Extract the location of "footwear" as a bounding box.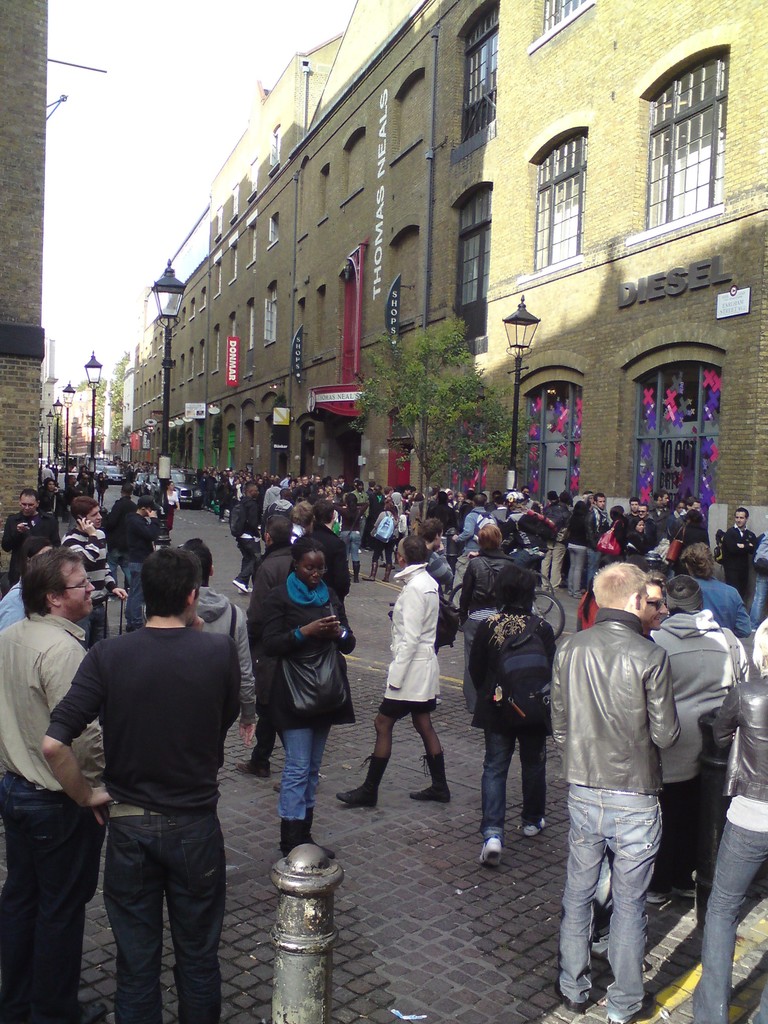
box(275, 784, 282, 796).
